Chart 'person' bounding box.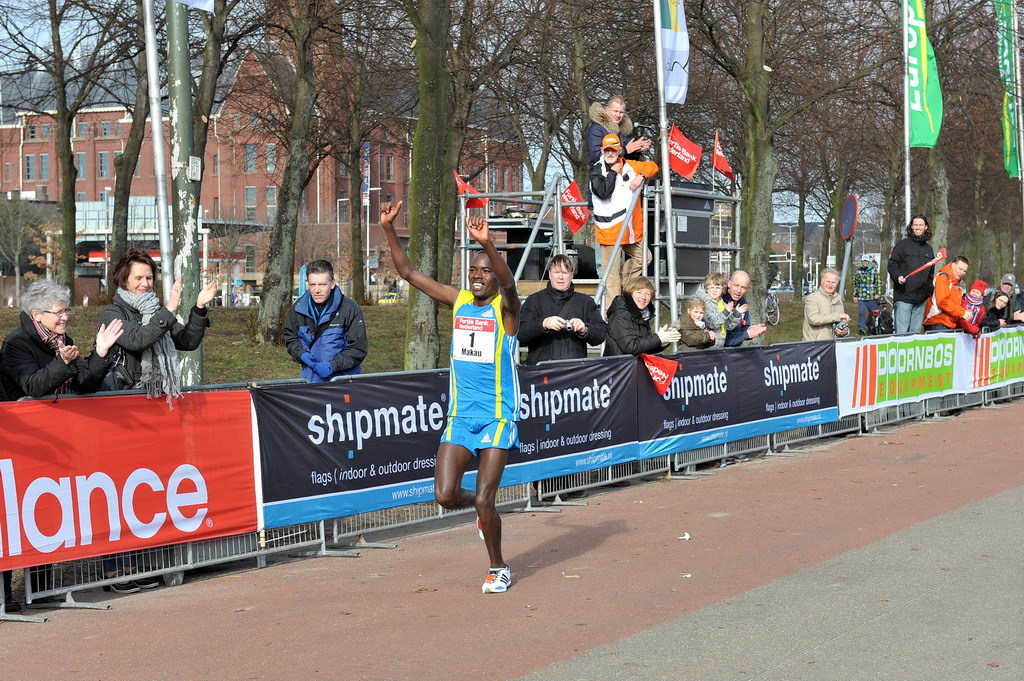
Charted: 687:273:735:351.
